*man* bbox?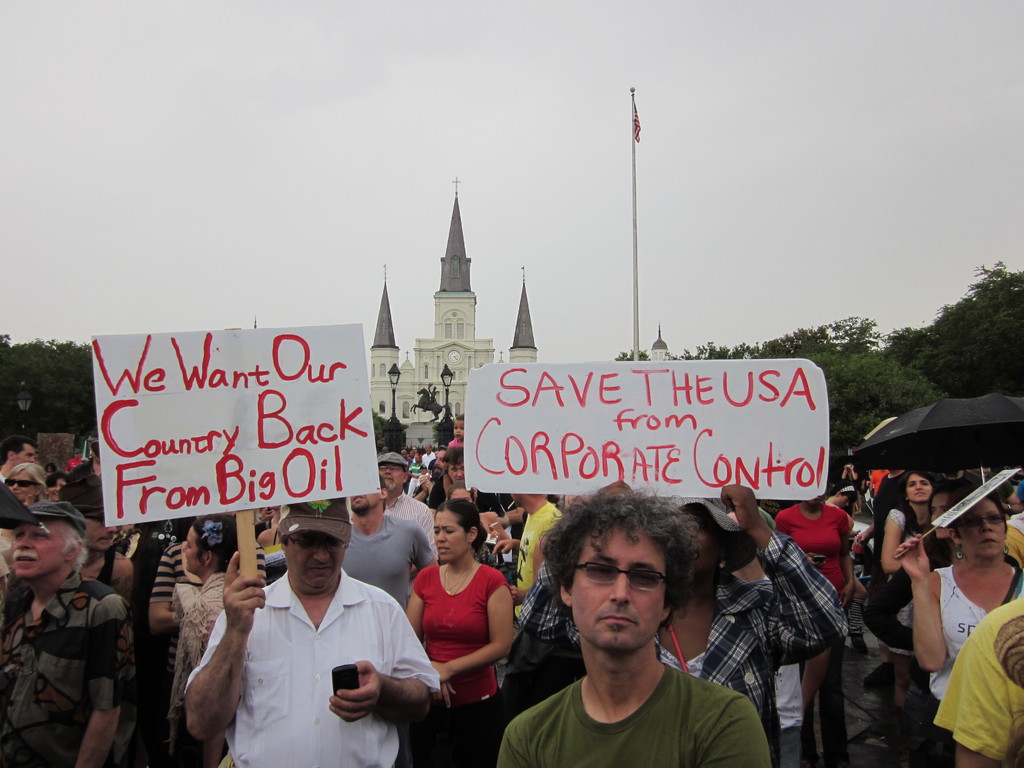
rect(337, 474, 433, 616)
